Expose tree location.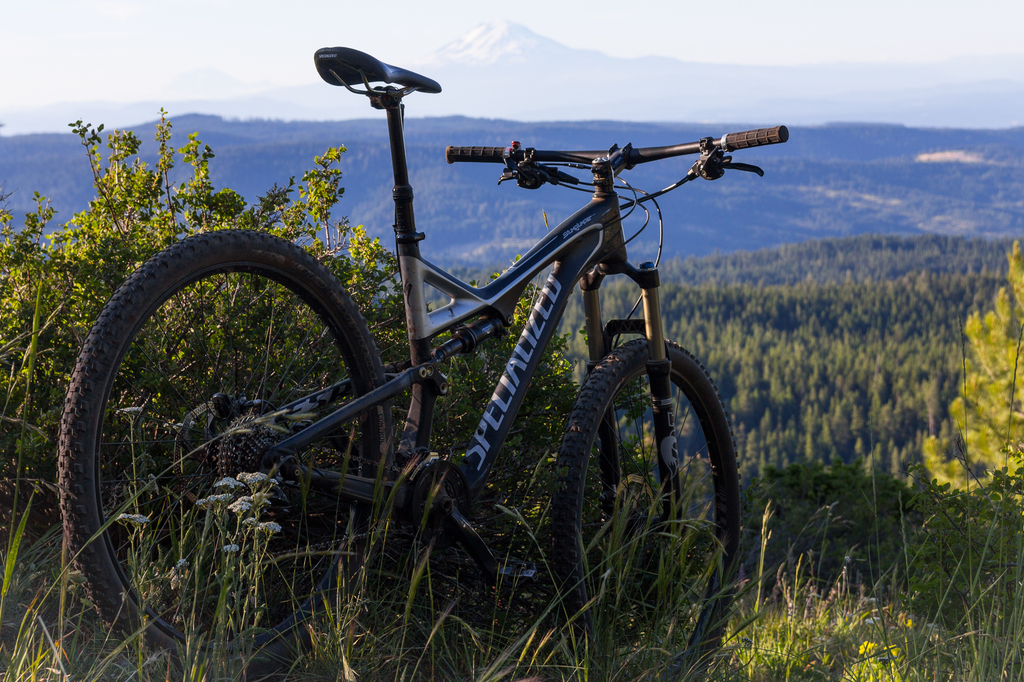
Exposed at [left=920, top=241, right=1023, bottom=510].
